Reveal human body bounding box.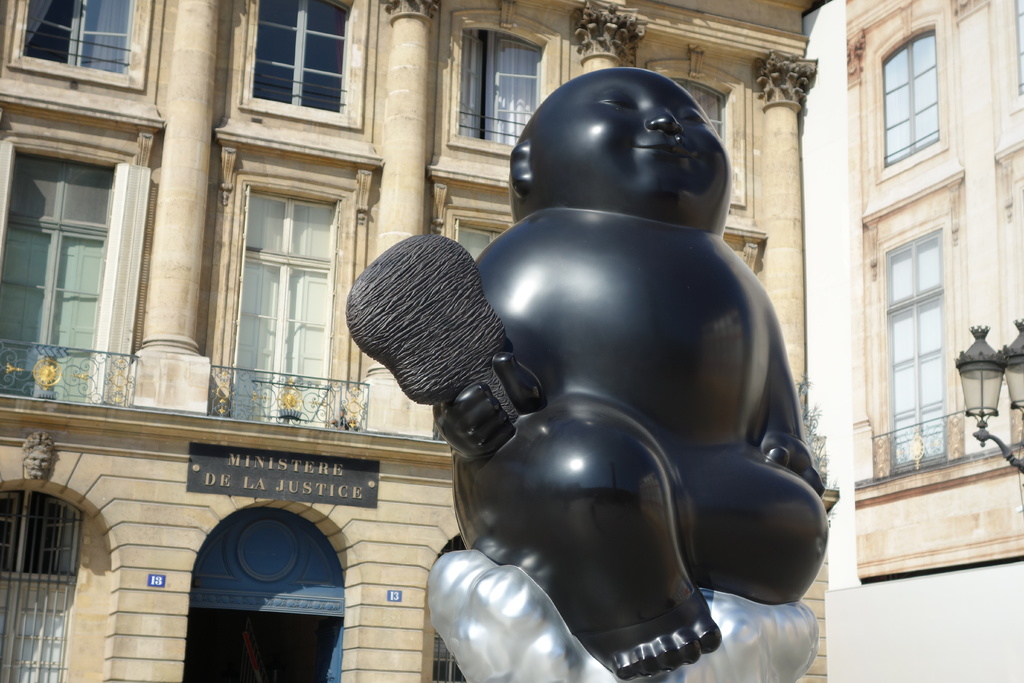
Revealed: {"left": 392, "top": 83, "right": 790, "bottom": 666}.
